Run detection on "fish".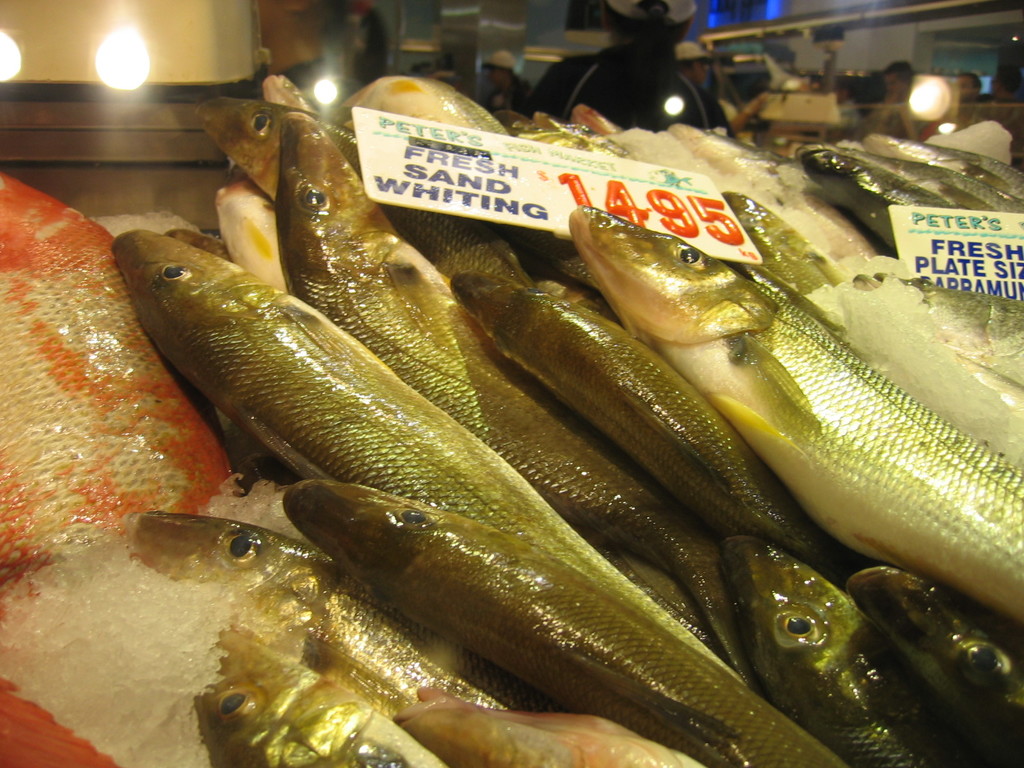
Result: 570, 199, 1023, 629.
